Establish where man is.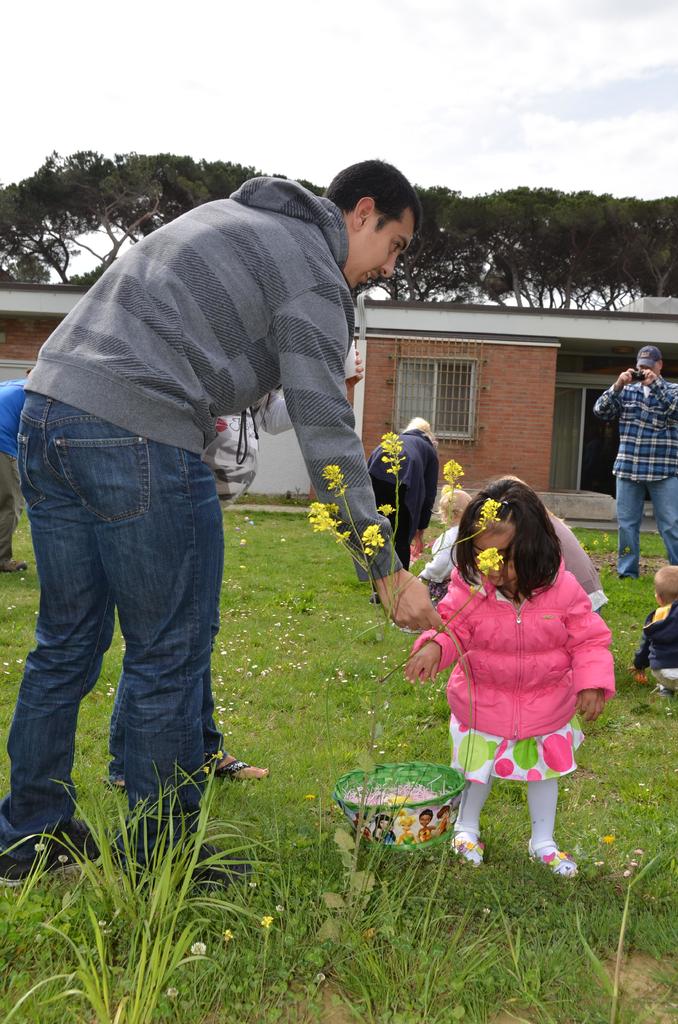
Established at l=591, t=344, r=677, b=581.
